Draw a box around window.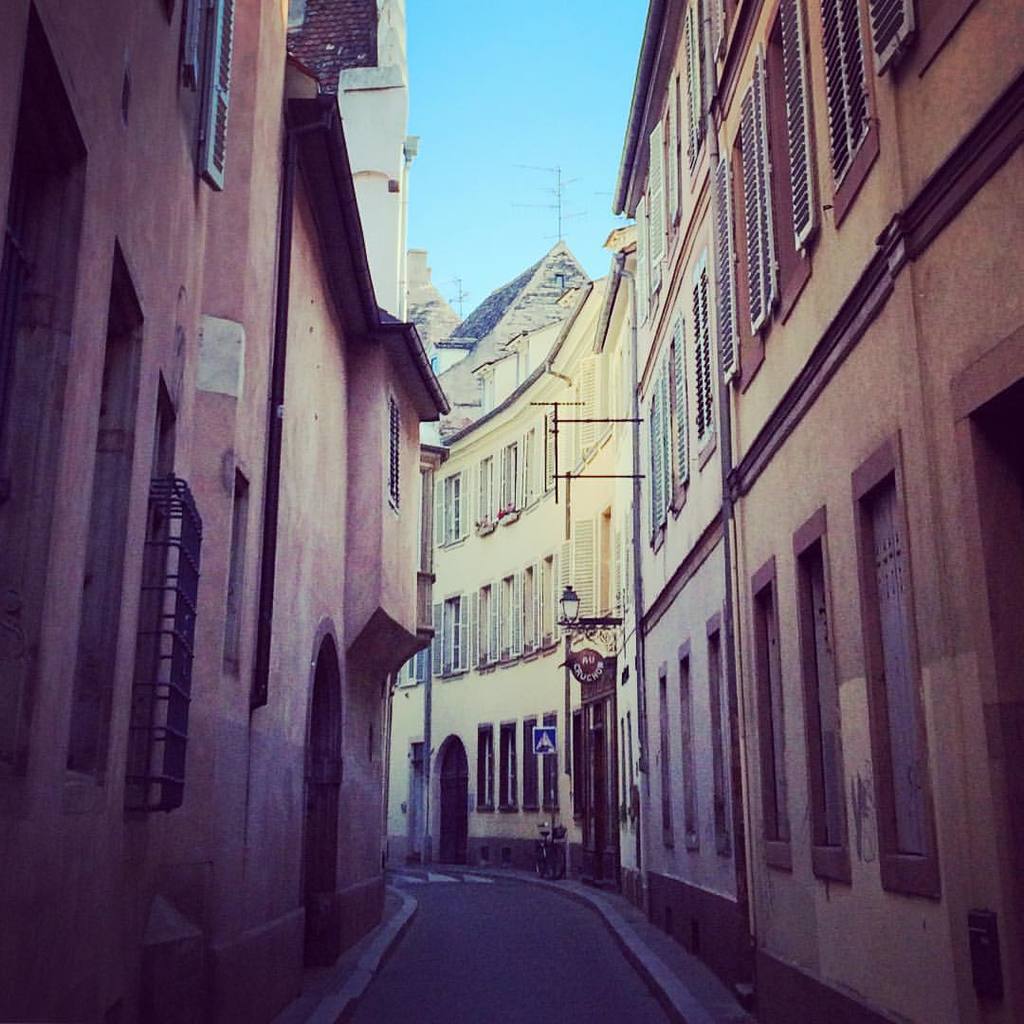
select_region(476, 456, 501, 534).
